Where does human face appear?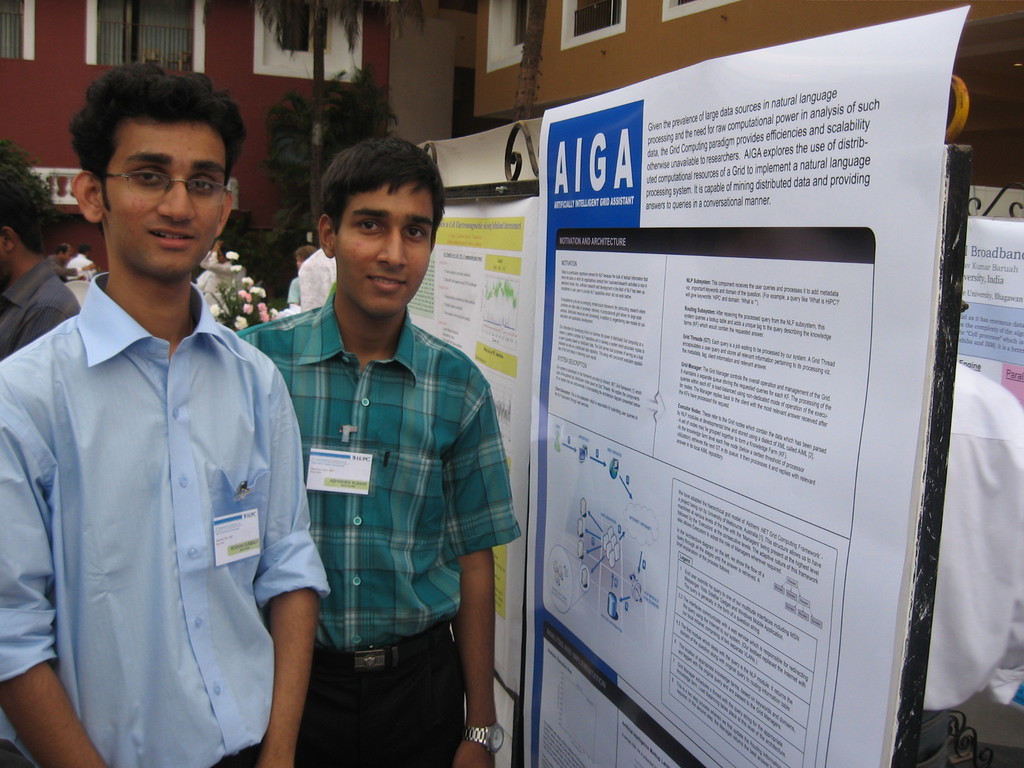
Appears at [333, 172, 434, 324].
